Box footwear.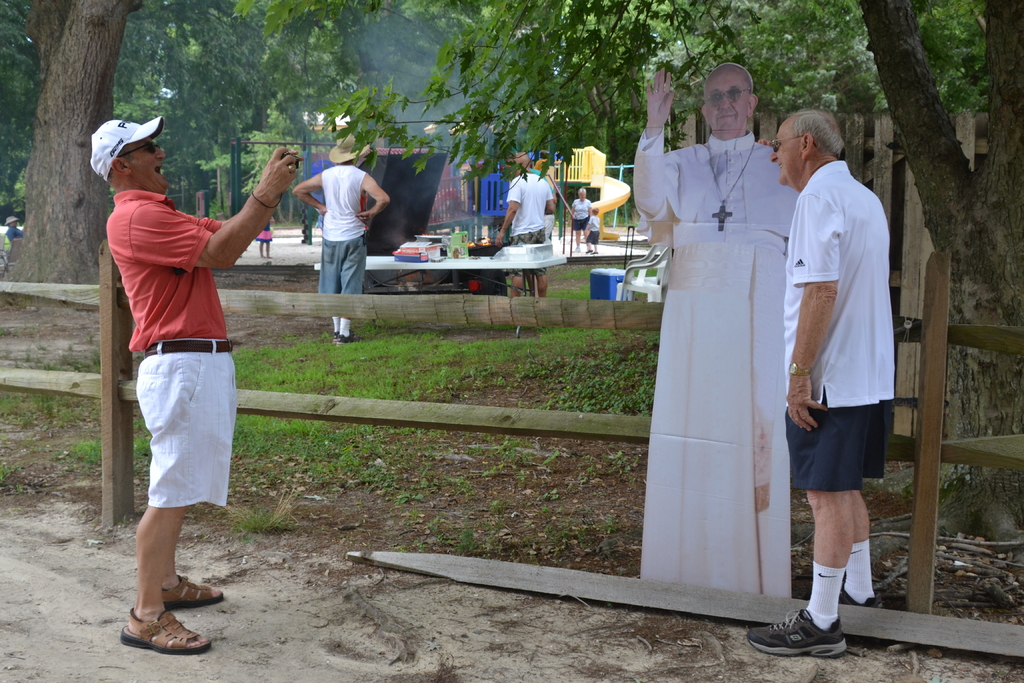
[161,573,224,614].
